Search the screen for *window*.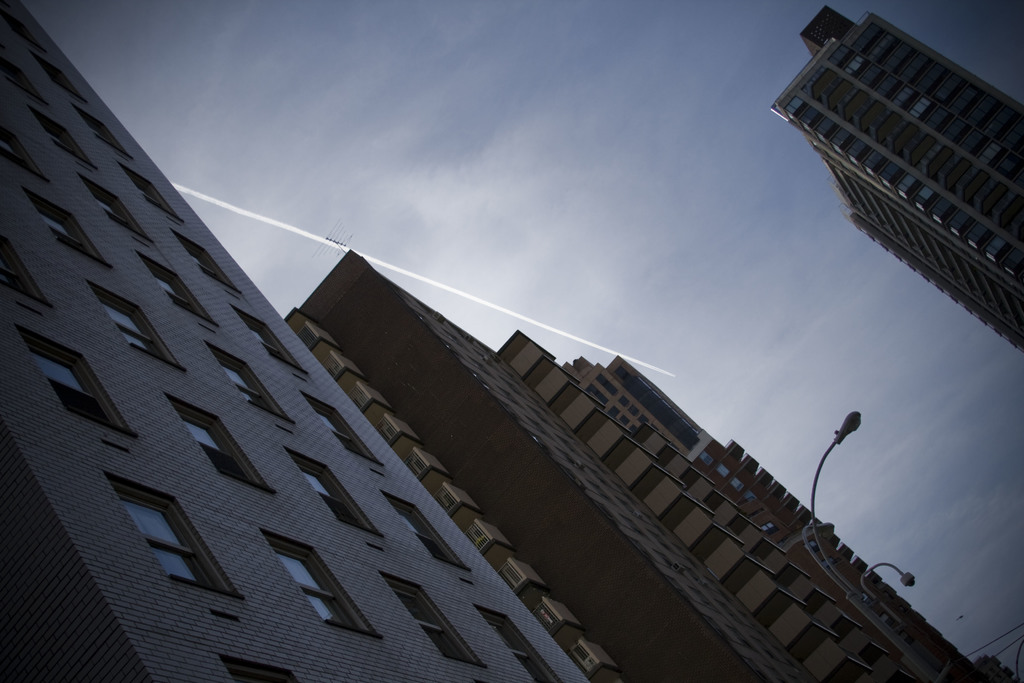
Found at bbox(203, 339, 297, 424).
